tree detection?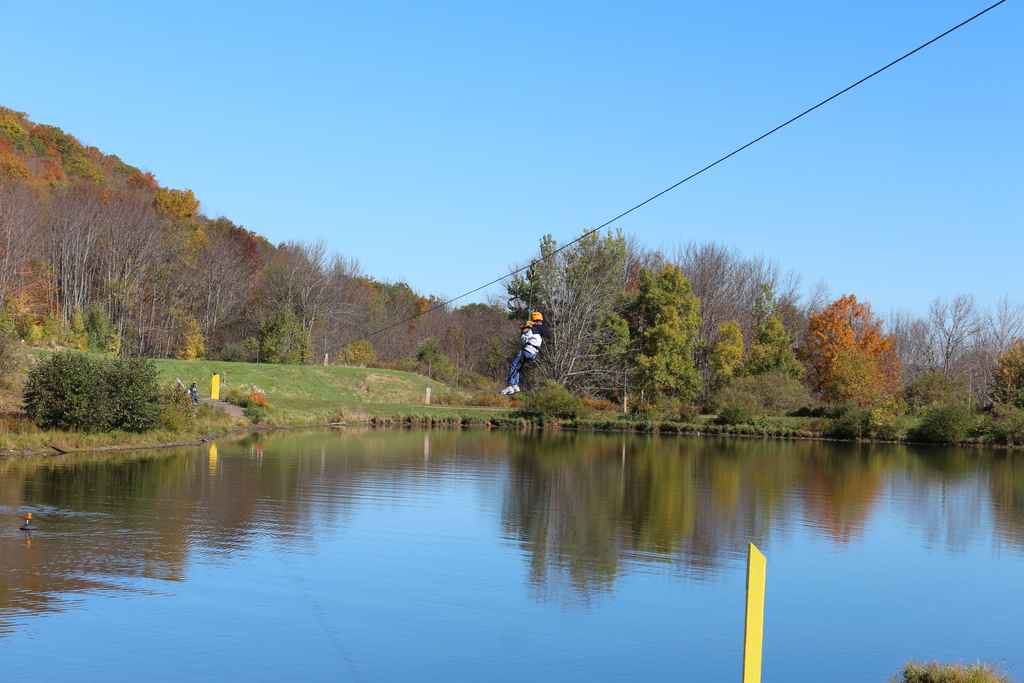
(801, 279, 918, 425)
